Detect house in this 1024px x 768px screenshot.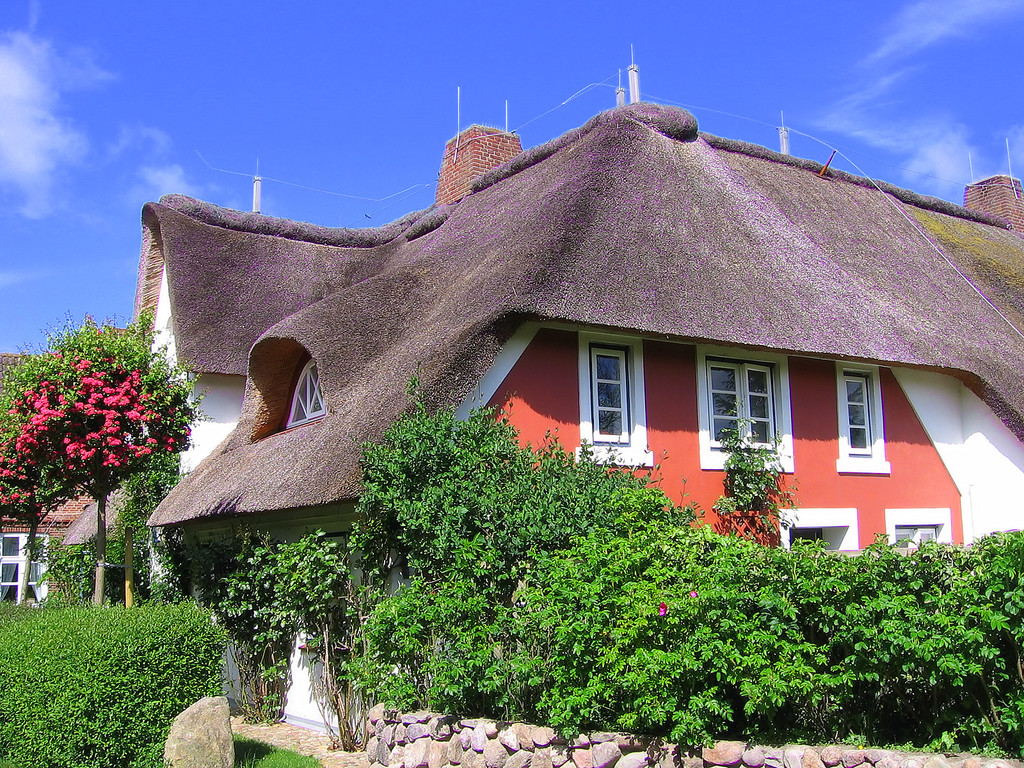
Detection: {"left": 150, "top": 44, "right": 1023, "bottom": 742}.
